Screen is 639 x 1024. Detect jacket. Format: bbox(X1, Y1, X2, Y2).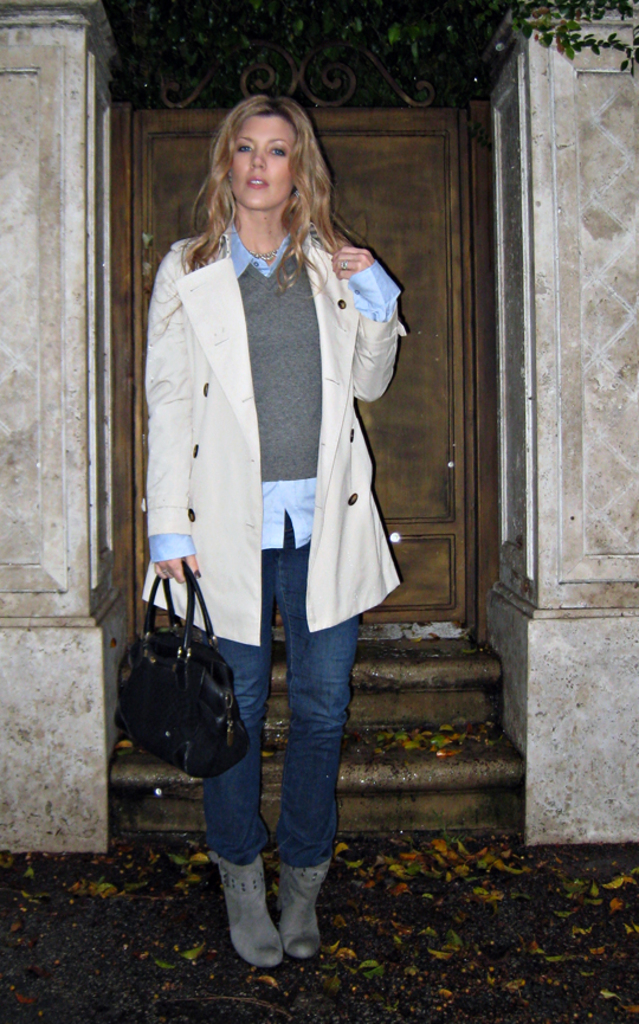
bbox(125, 215, 444, 614).
